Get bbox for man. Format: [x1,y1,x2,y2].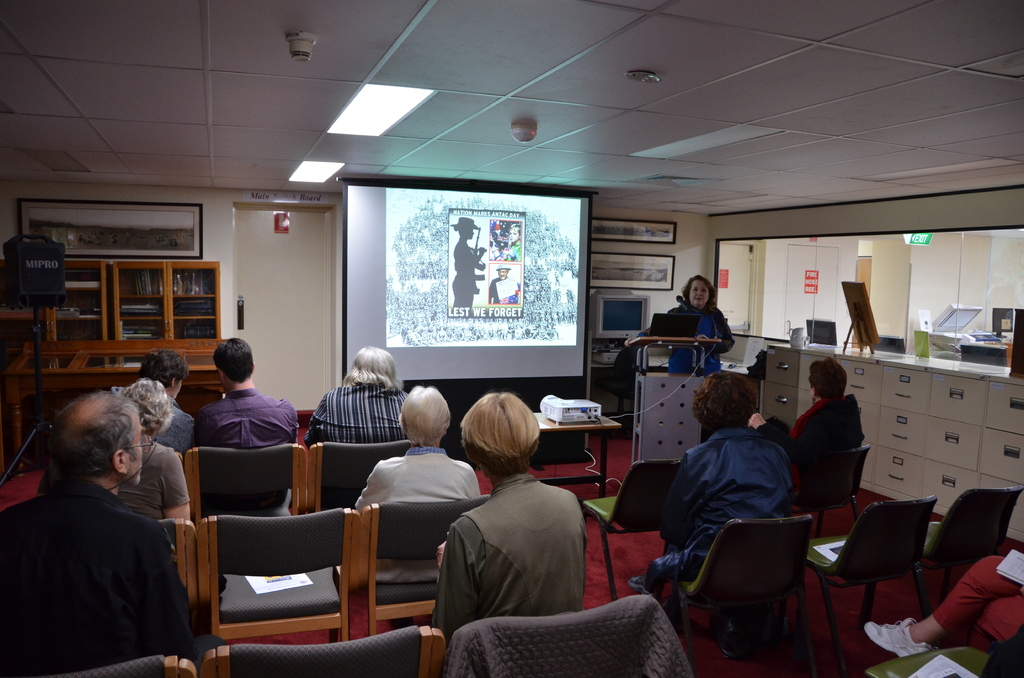
[488,262,522,307].
